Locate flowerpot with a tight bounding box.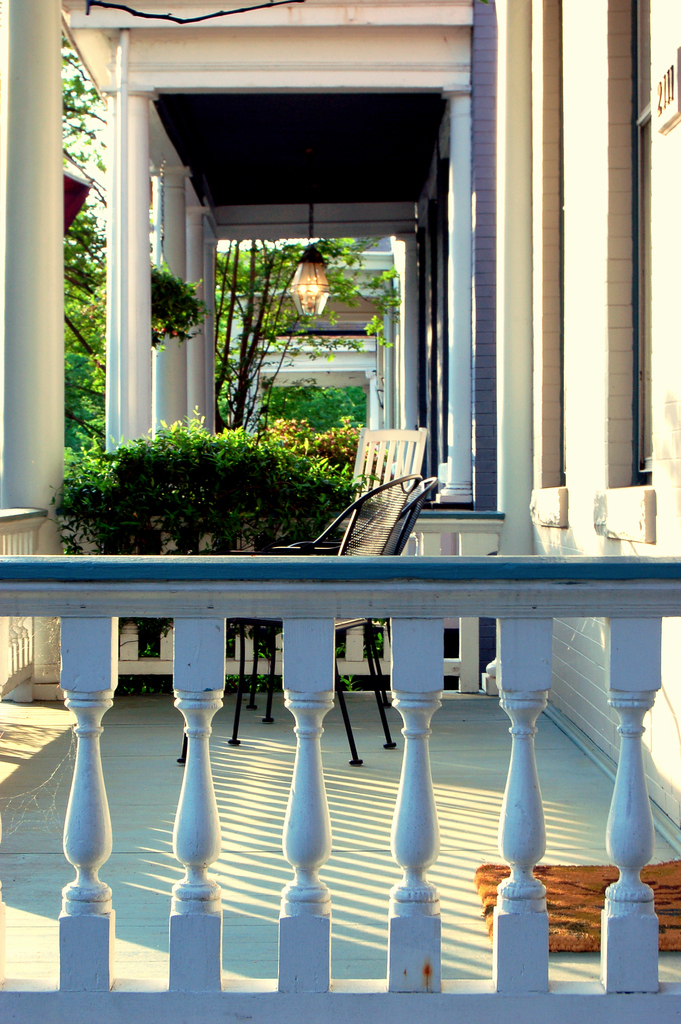
x1=63, y1=173, x2=96, y2=241.
